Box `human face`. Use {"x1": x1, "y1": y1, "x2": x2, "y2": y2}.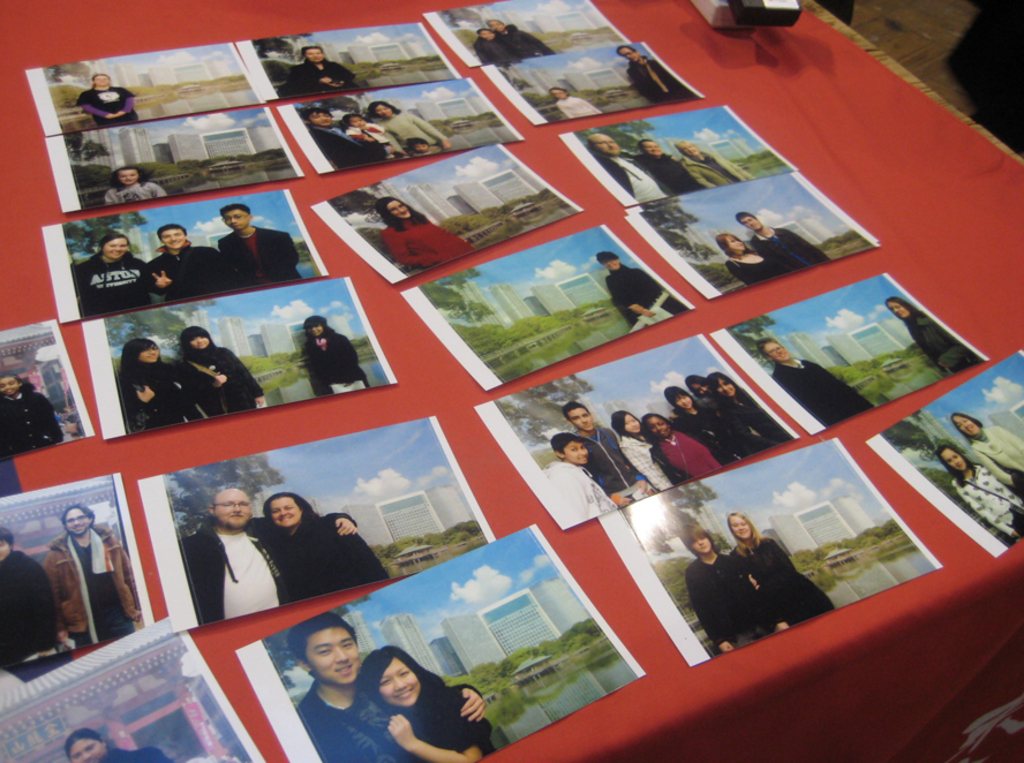
{"x1": 97, "y1": 74, "x2": 110, "y2": 90}.
